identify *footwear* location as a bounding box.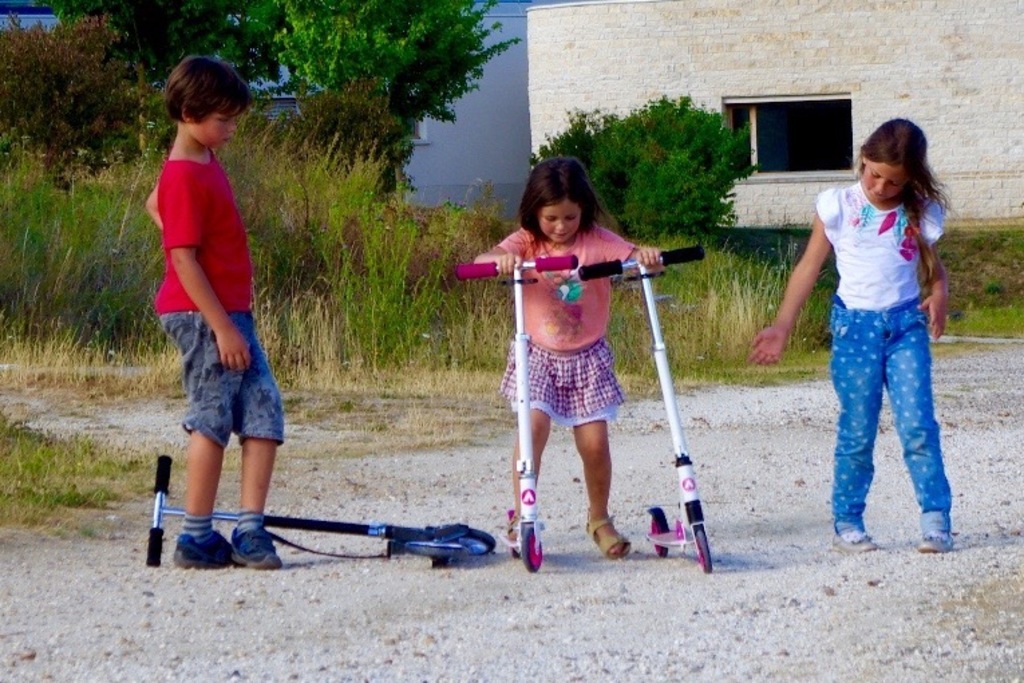
230 529 289 573.
